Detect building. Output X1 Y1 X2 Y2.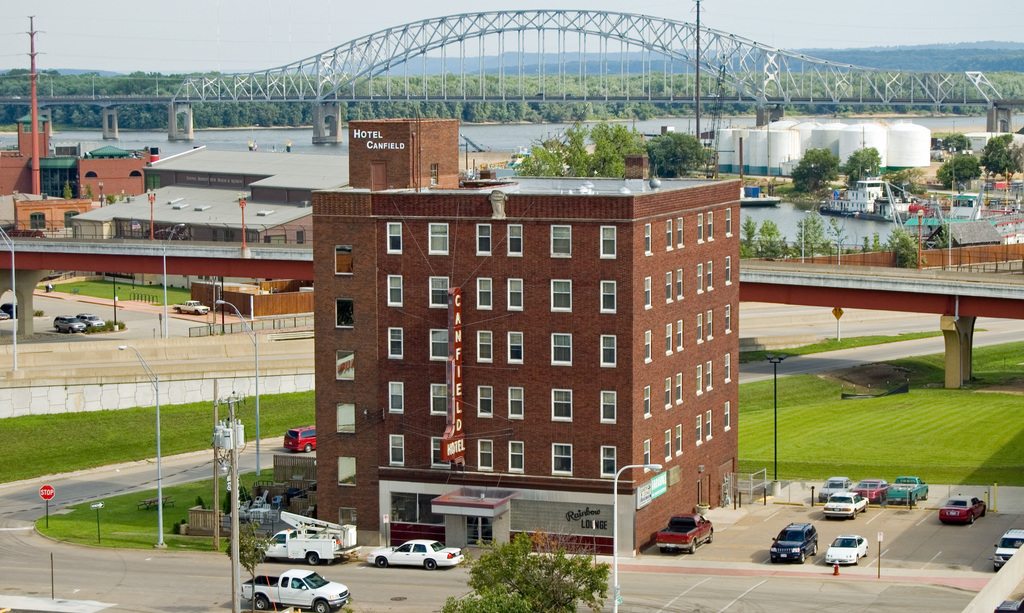
311 112 742 555.
